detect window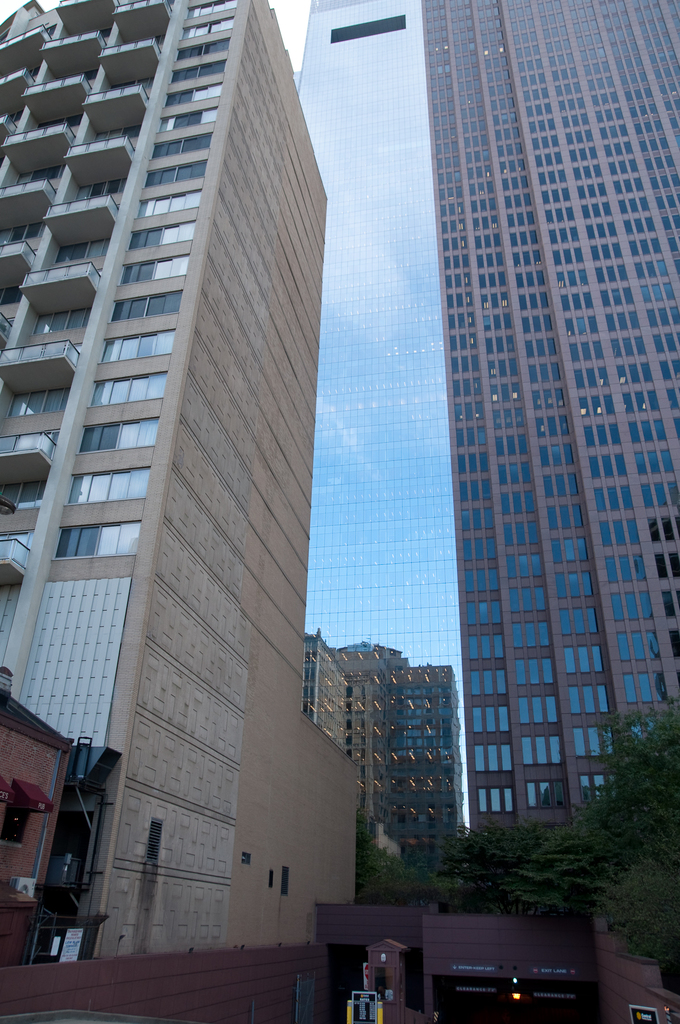
[110, 294, 149, 319]
